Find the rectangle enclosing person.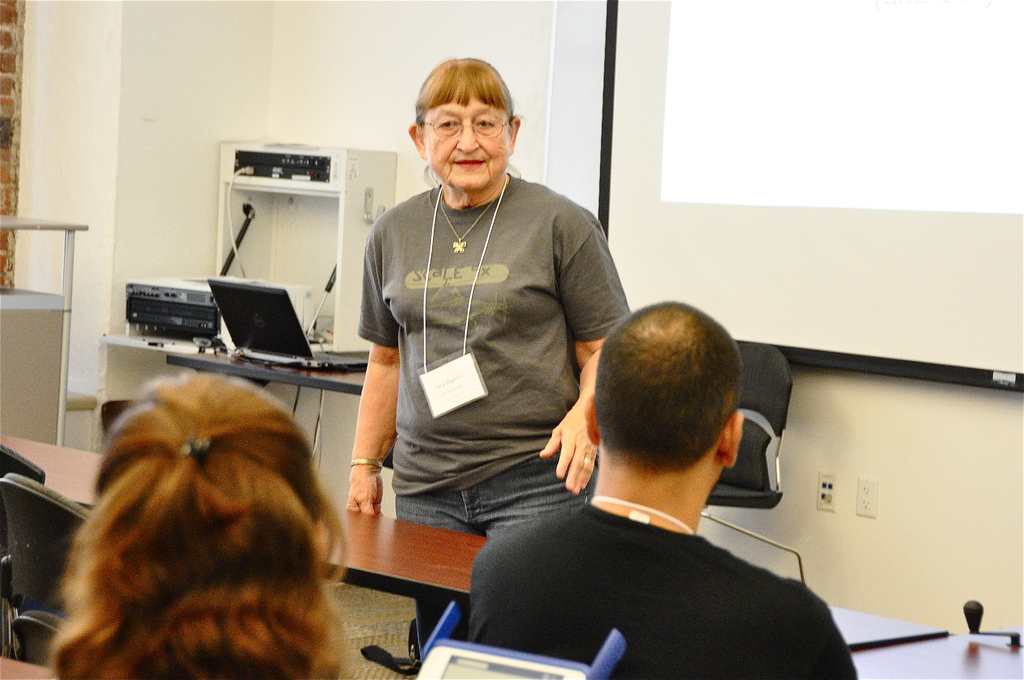
select_region(465, 299, 859, 679).
